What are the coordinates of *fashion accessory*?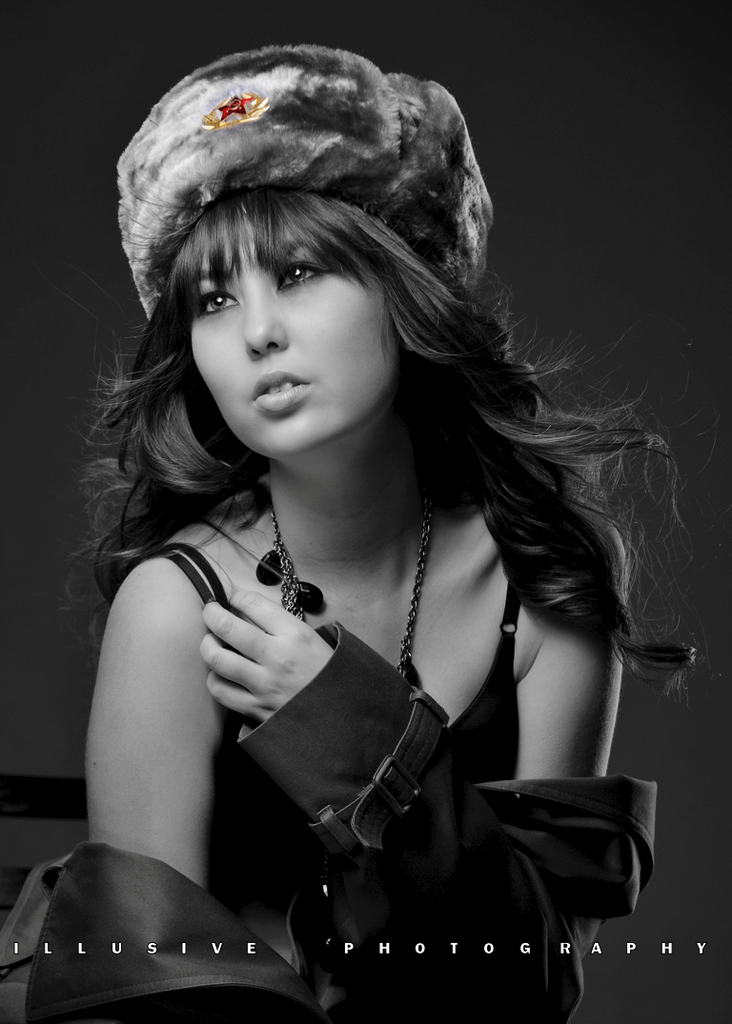
<region>254, 498, 434, 692</region>.
